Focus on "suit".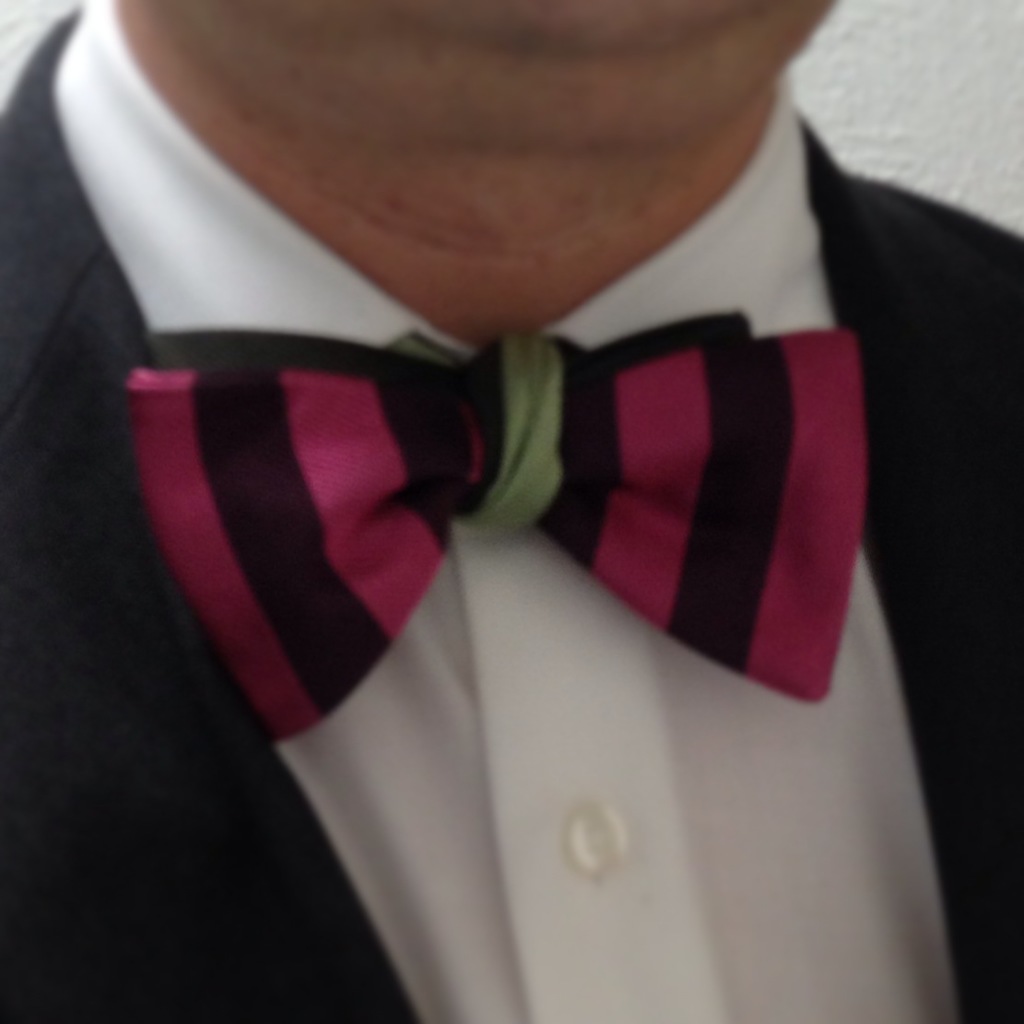
Focused at [21,53,1023,1023].
